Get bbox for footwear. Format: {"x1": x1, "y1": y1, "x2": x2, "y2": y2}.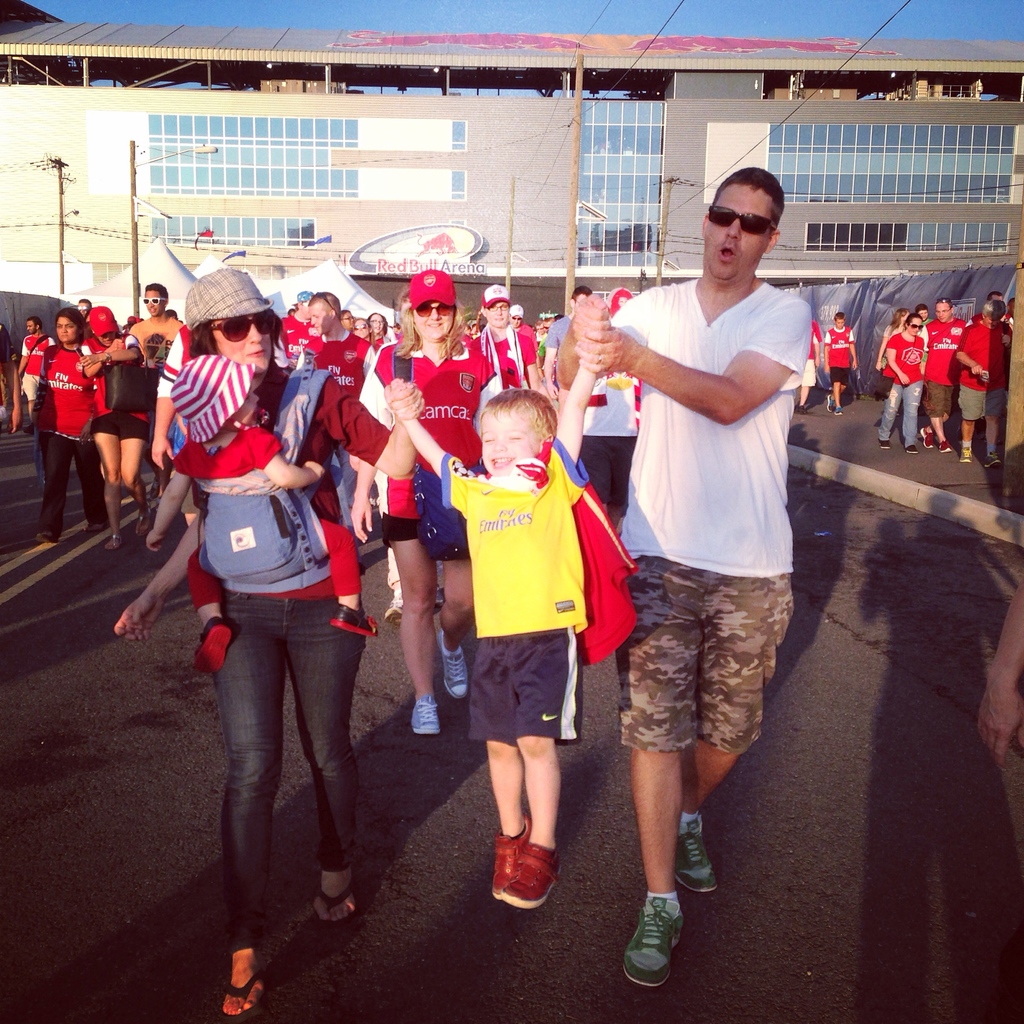
{"x1": 918, "y1": 428, "x2": 934, "y2": 455}.
